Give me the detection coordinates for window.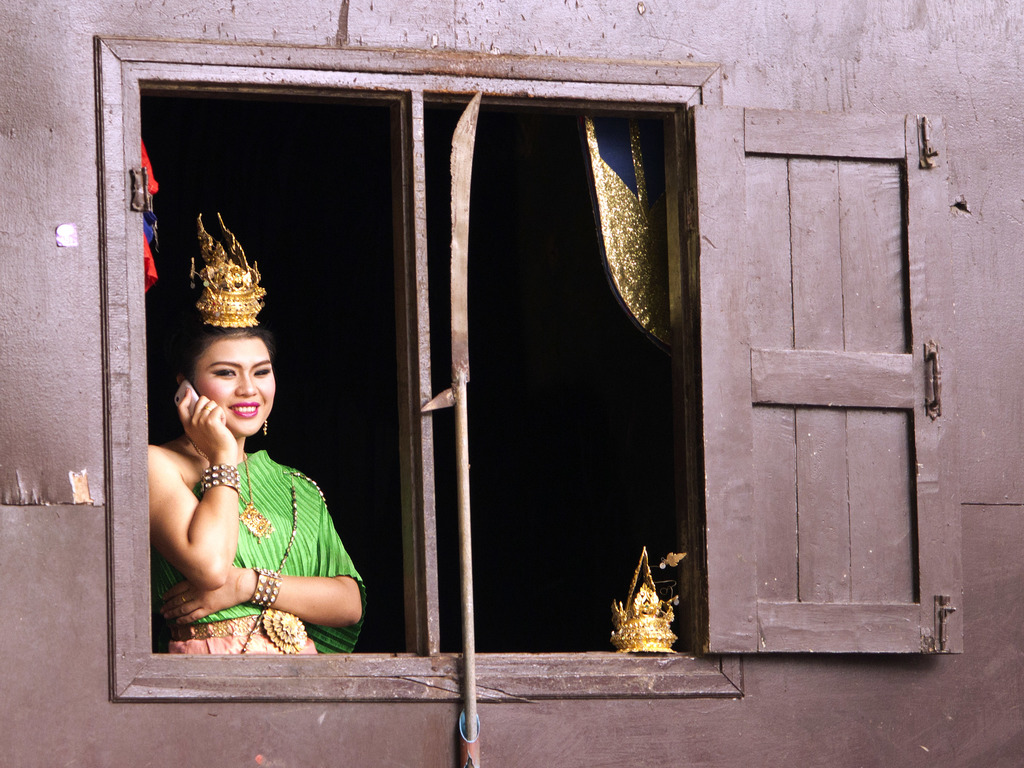
crop(94, 29, 962, 704).
